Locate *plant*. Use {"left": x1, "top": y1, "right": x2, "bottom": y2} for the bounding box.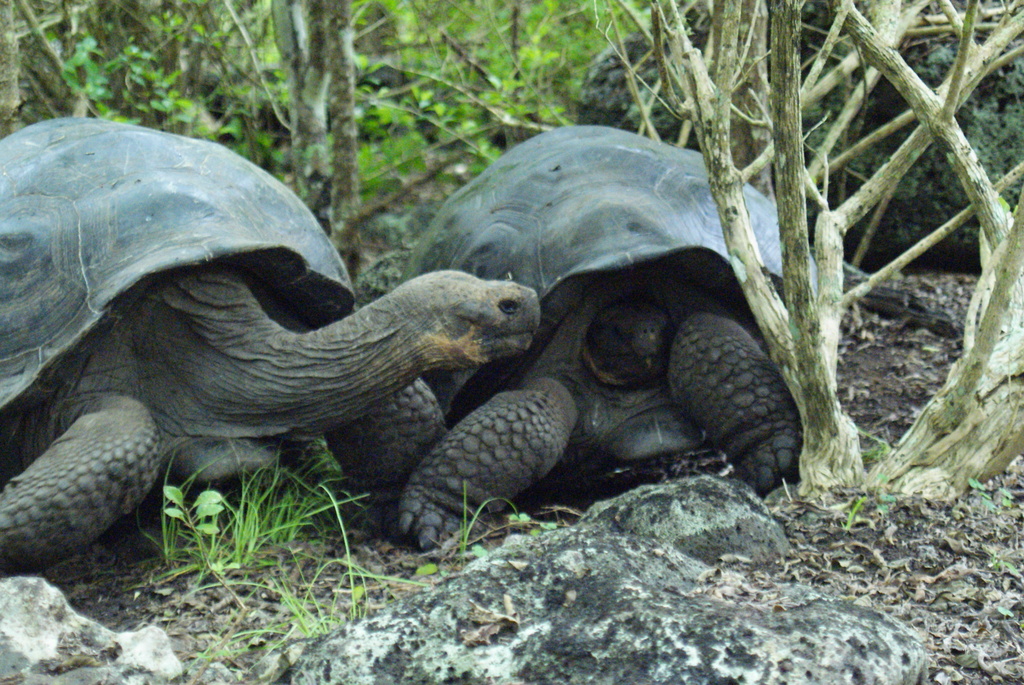
{"left": 186, "top": 478, "right": 392, "bottom": 676}.
